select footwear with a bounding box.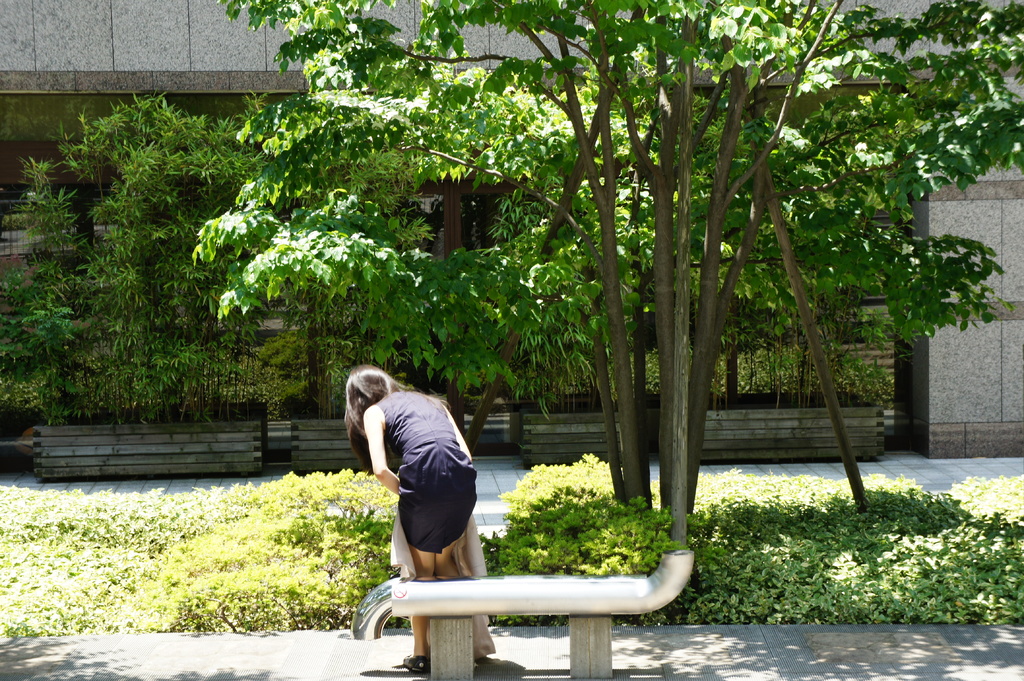
Rect(403, 653, 431, 673).
